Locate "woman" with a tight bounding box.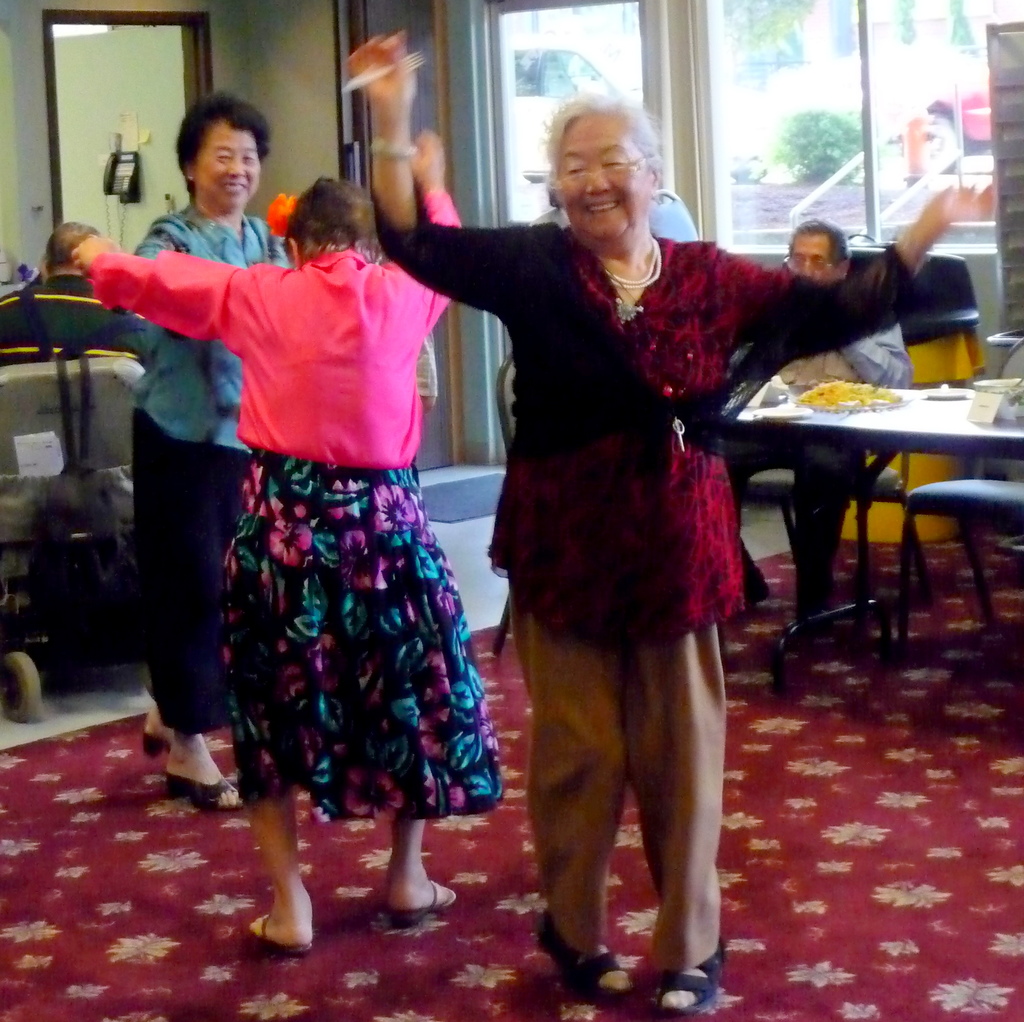
(left=62, top=126, right=450, bottom=941).
